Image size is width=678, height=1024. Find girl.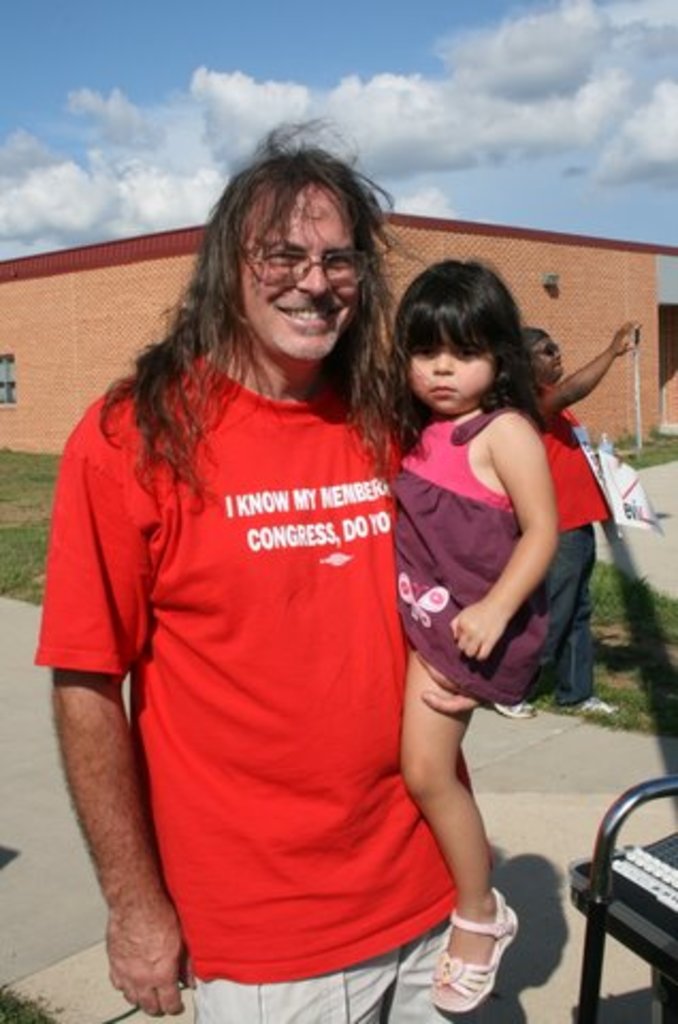
[left=401, top=258, right=559, bottom=1018].
